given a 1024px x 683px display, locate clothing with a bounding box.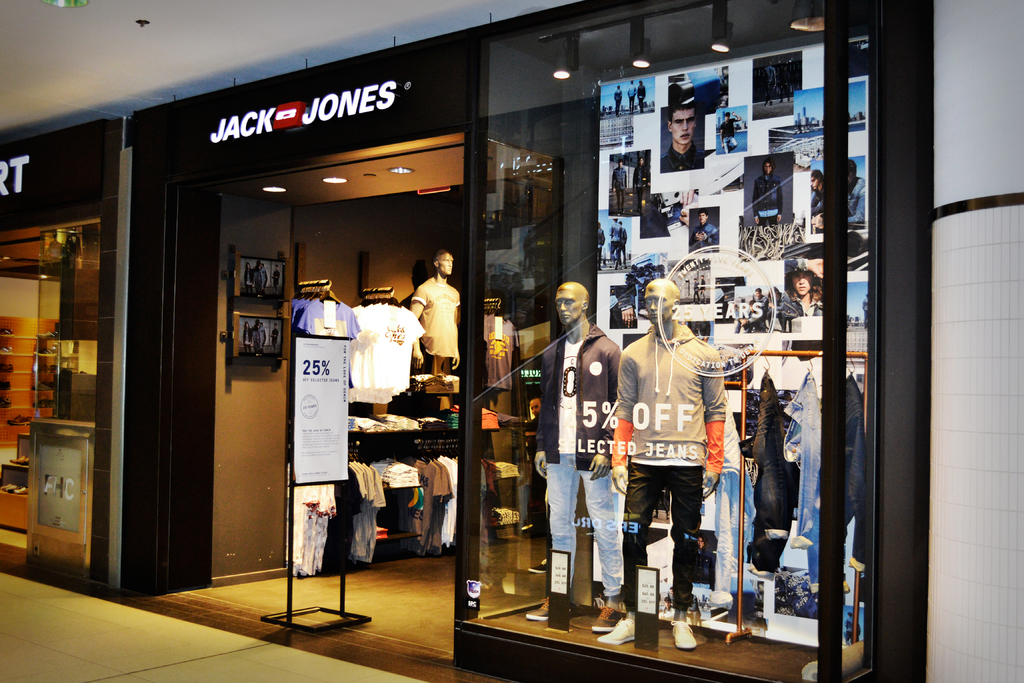
Located: [689,320,710,340].
